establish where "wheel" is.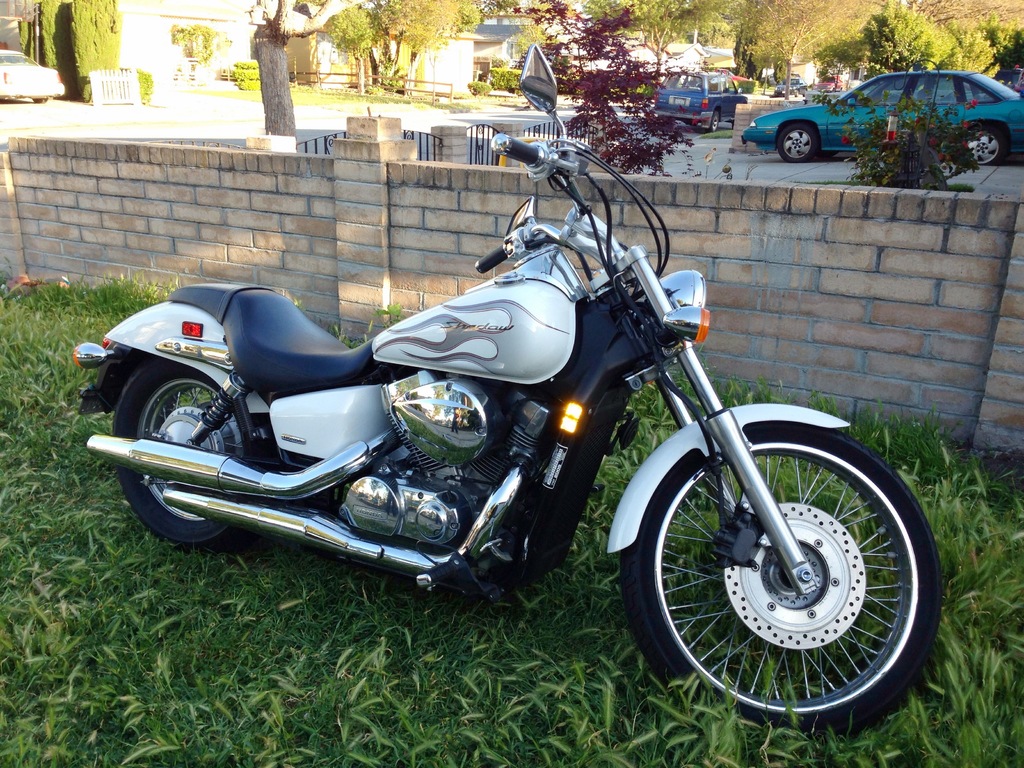
Established at [622, 413, 929, 723].
